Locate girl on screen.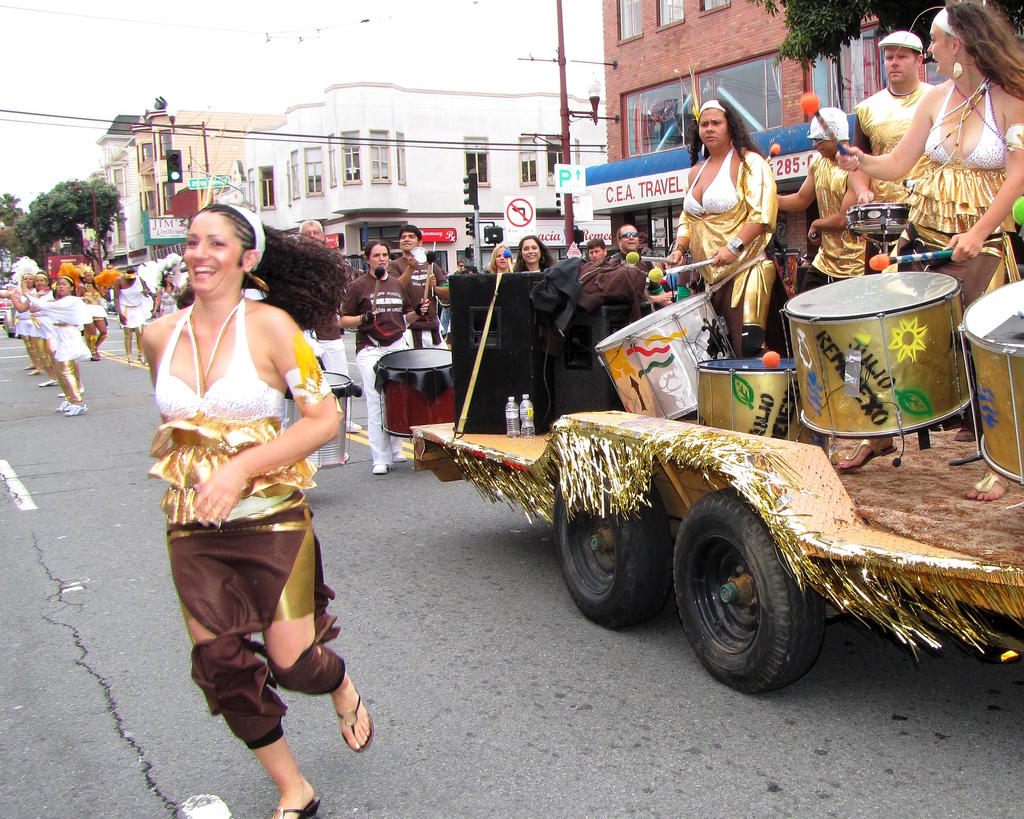
On screen at (145,206,348,818).
